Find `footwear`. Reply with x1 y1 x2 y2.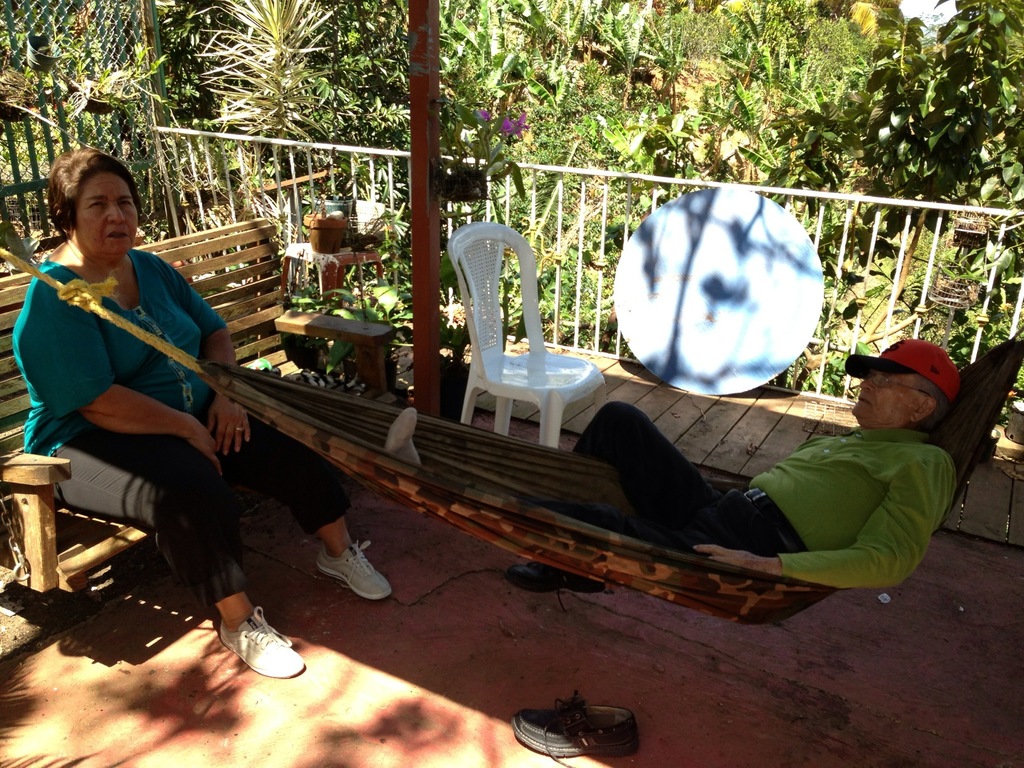
504 559 605 594.
